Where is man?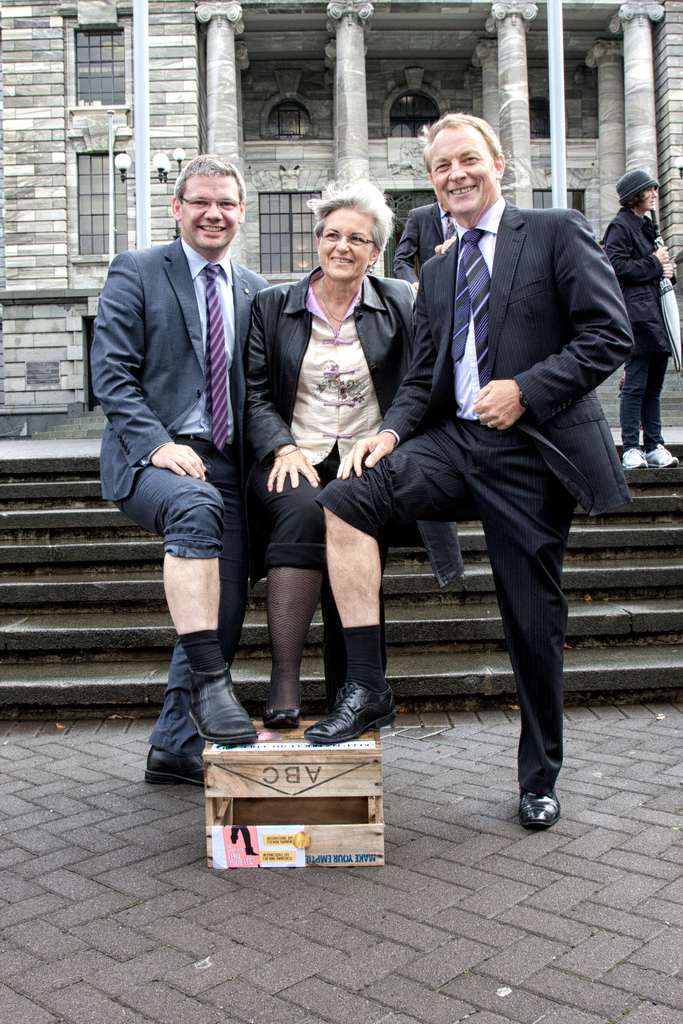
left=312, top=91, right=652, bottom=832.
